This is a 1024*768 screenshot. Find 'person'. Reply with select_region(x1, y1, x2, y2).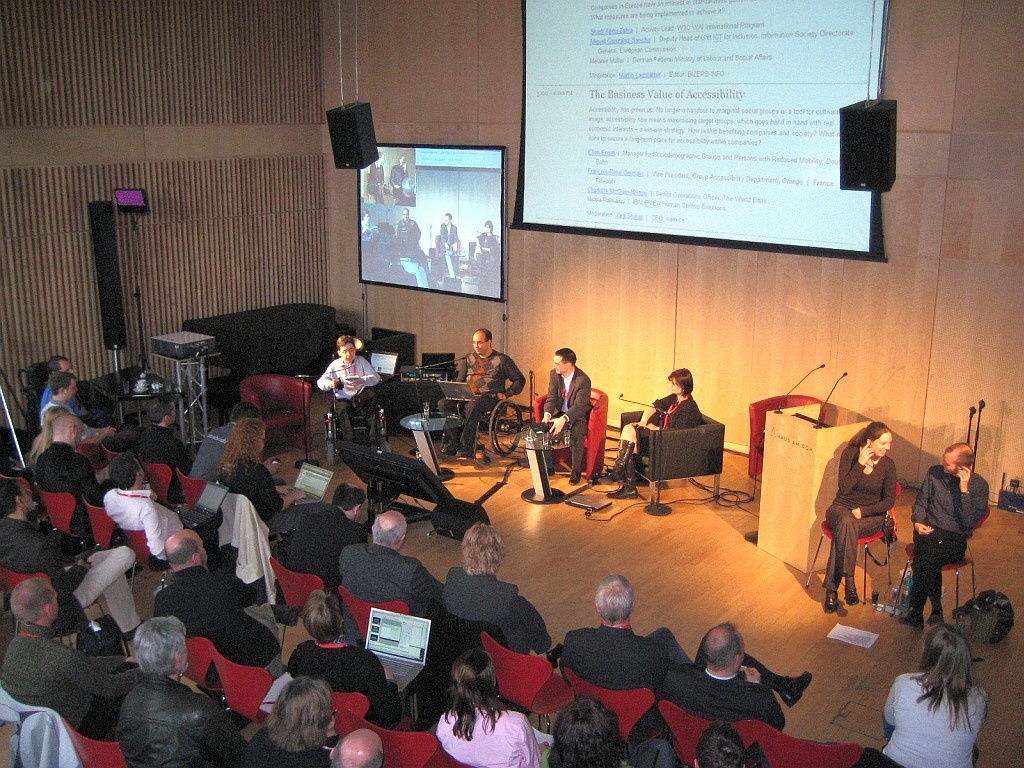
select_region(209, 411, 311, 519).
